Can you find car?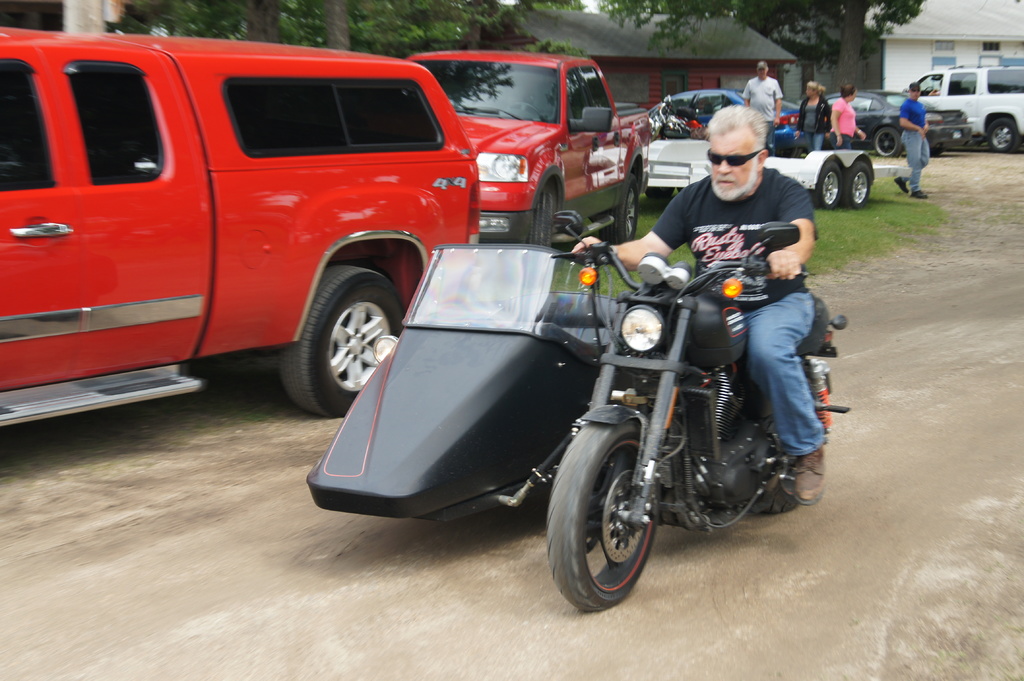
Yes, bounding box: 907,64,1023,150.
